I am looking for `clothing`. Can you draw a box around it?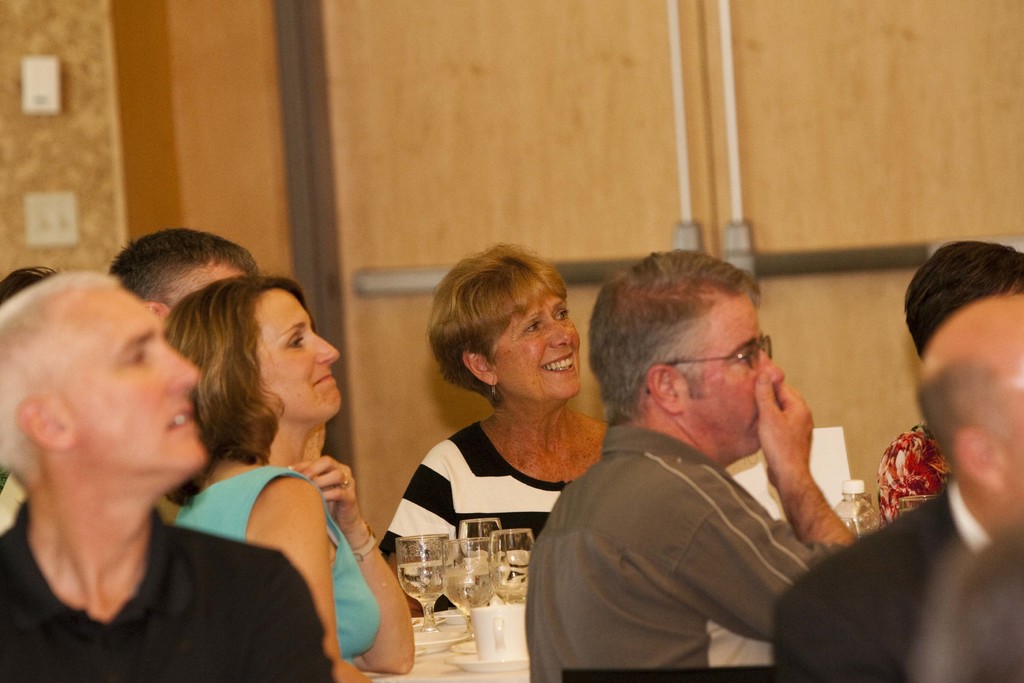
Sure, the bounding box is 380:421:570:613.
